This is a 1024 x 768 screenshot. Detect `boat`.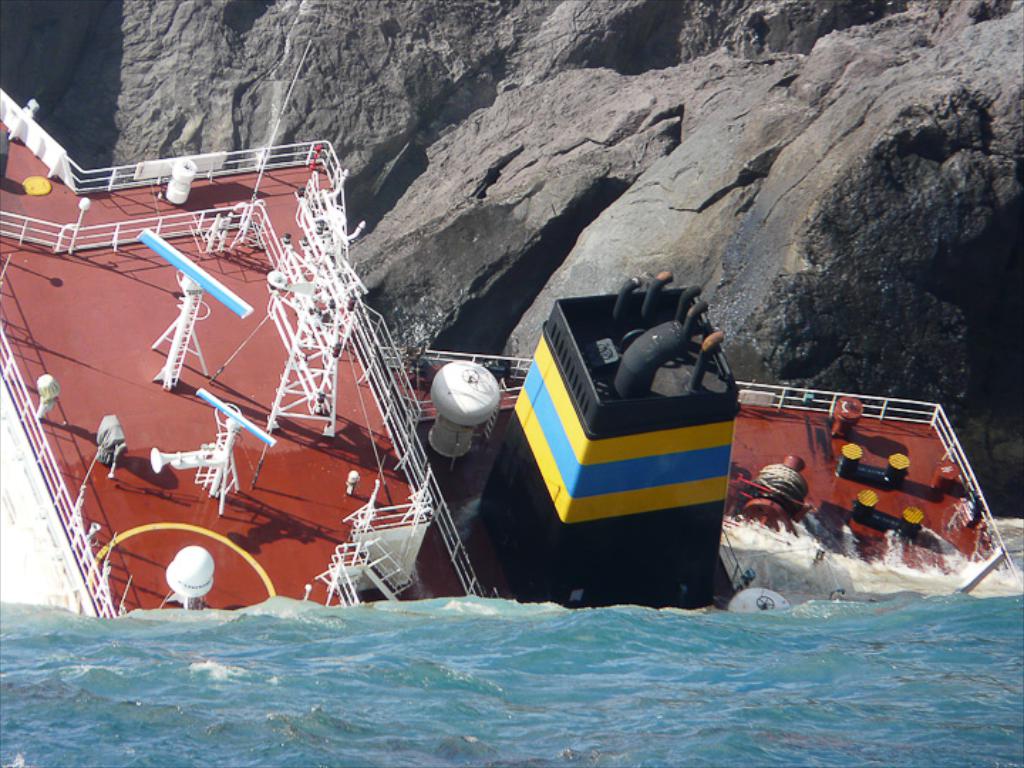
bbox=(0, 82, 1023, 616).
